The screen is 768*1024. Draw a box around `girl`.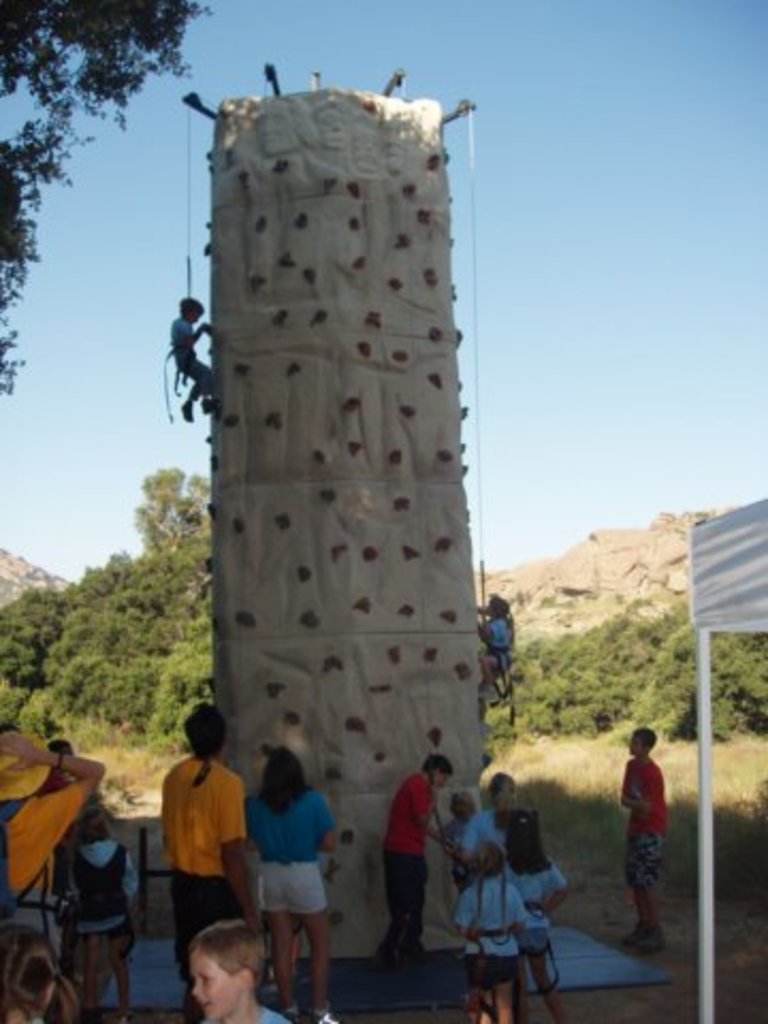
bbox=[365, 742, 467, 983].
